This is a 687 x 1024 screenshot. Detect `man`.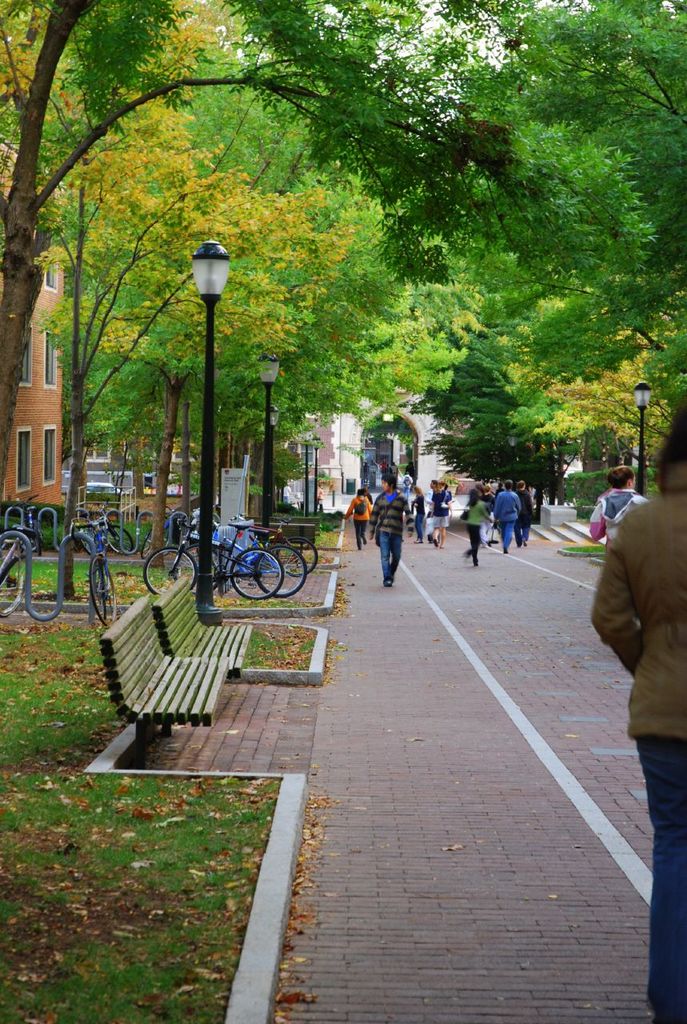
[left=365, top=474, right=419, bottom=581].
